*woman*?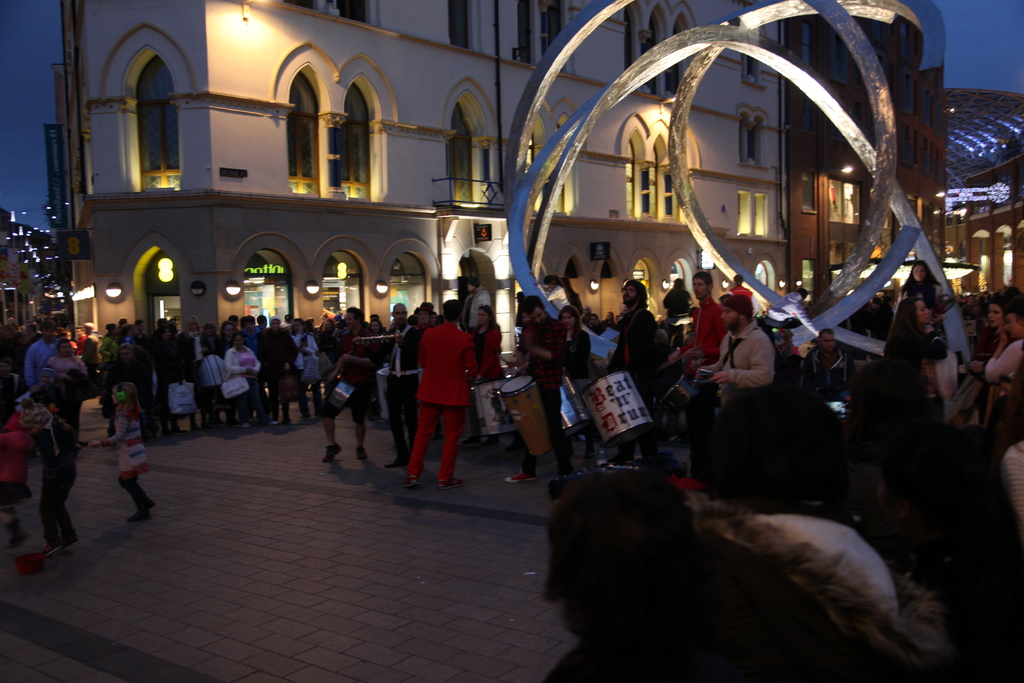
{"x1": 892, "y1": 302, "x2": 951, "y2": 399}
